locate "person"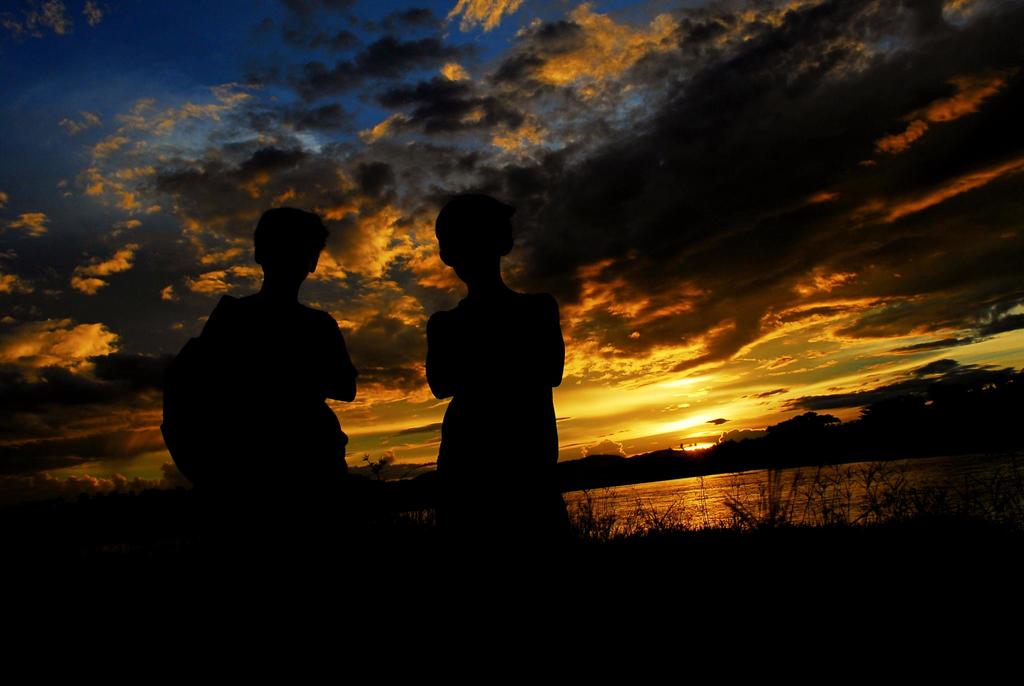
locate(179, 208, 360, 685)
